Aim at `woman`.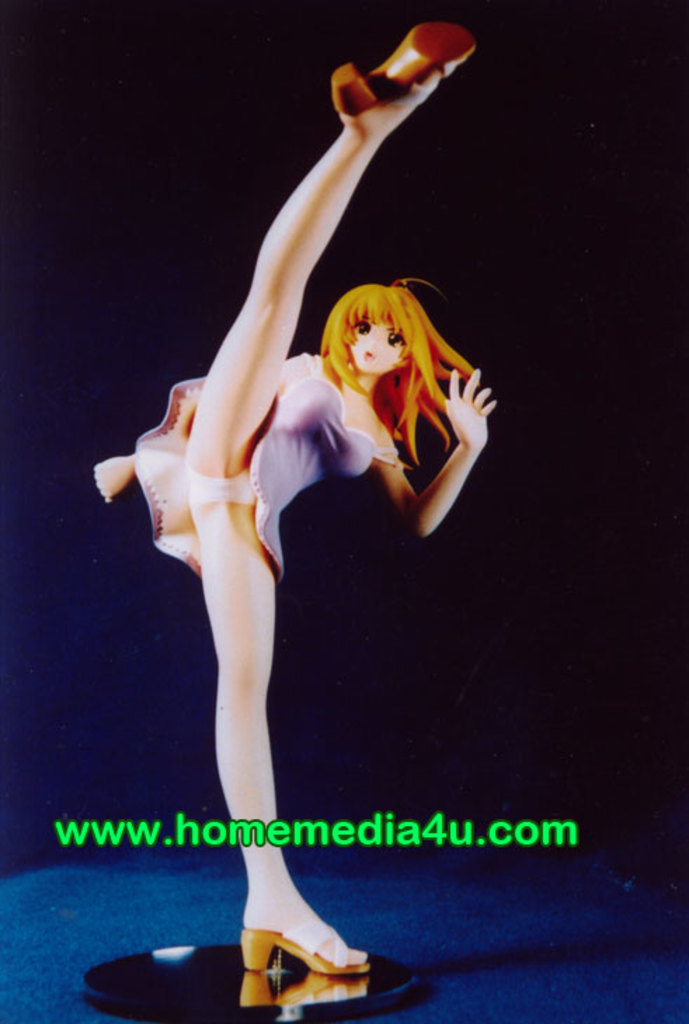
Aimed at box(100, 76, 477, 954).
